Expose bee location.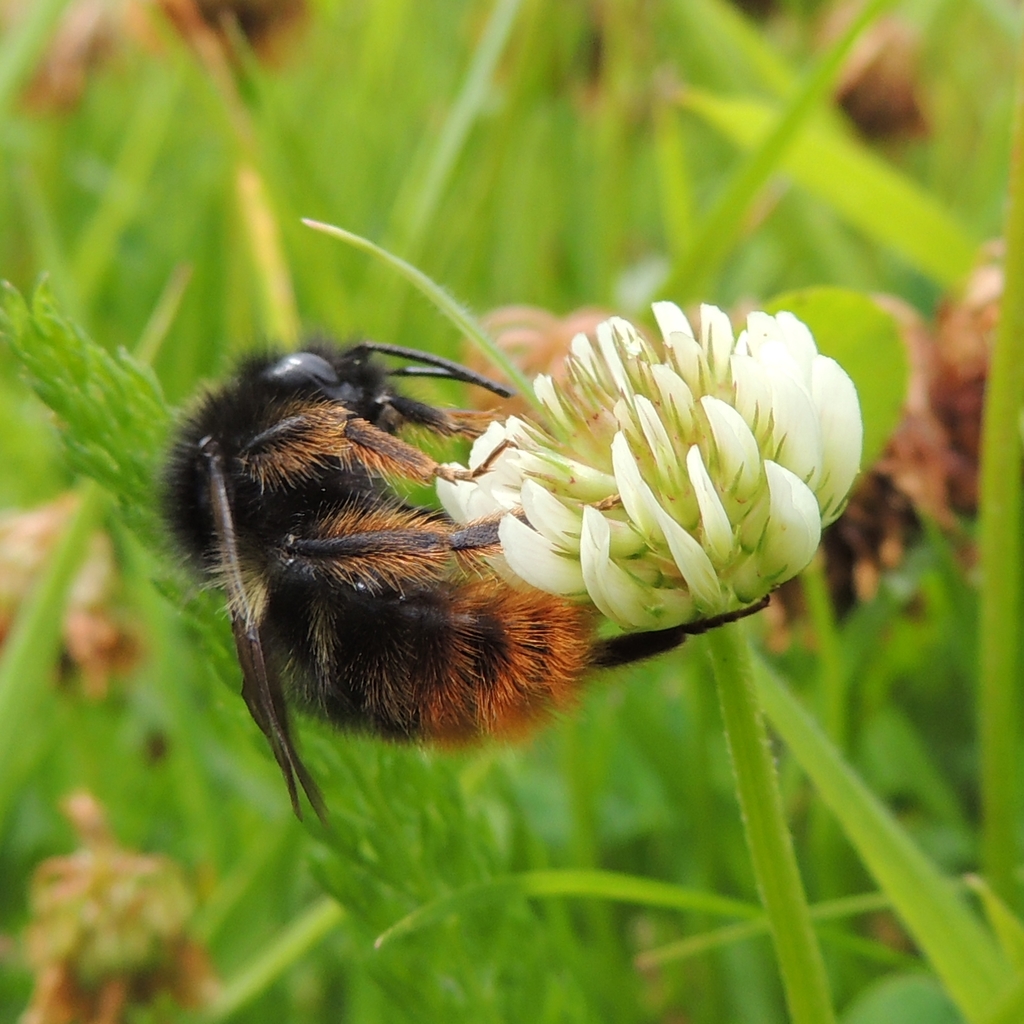
Exposed at bbox(170, 307, 652, 844).
